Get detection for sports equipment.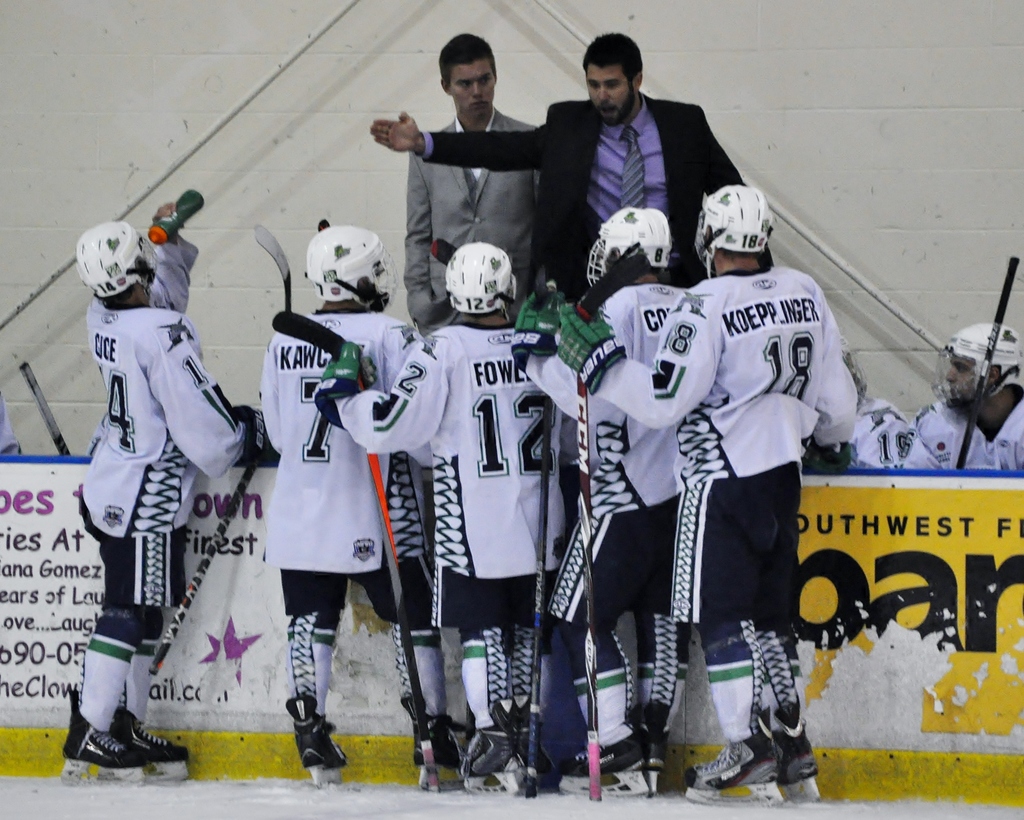
Detection: <bbox>286, 695, 345, 788</bbox>.
